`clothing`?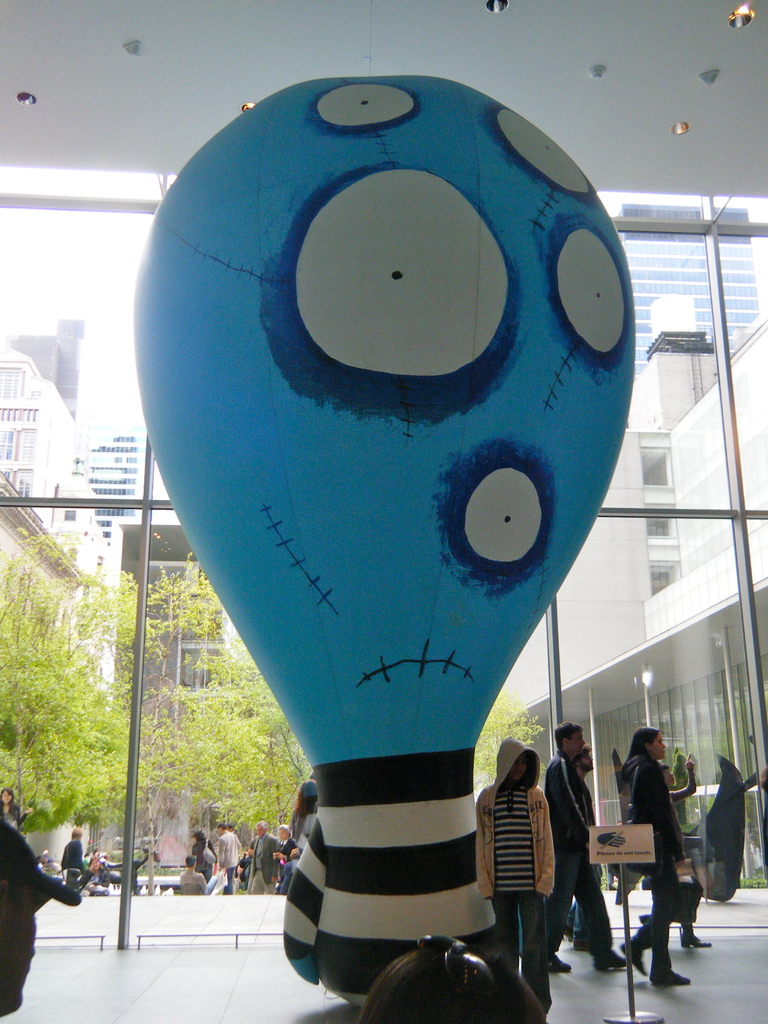
box=[474, 740, 558, 1015]
